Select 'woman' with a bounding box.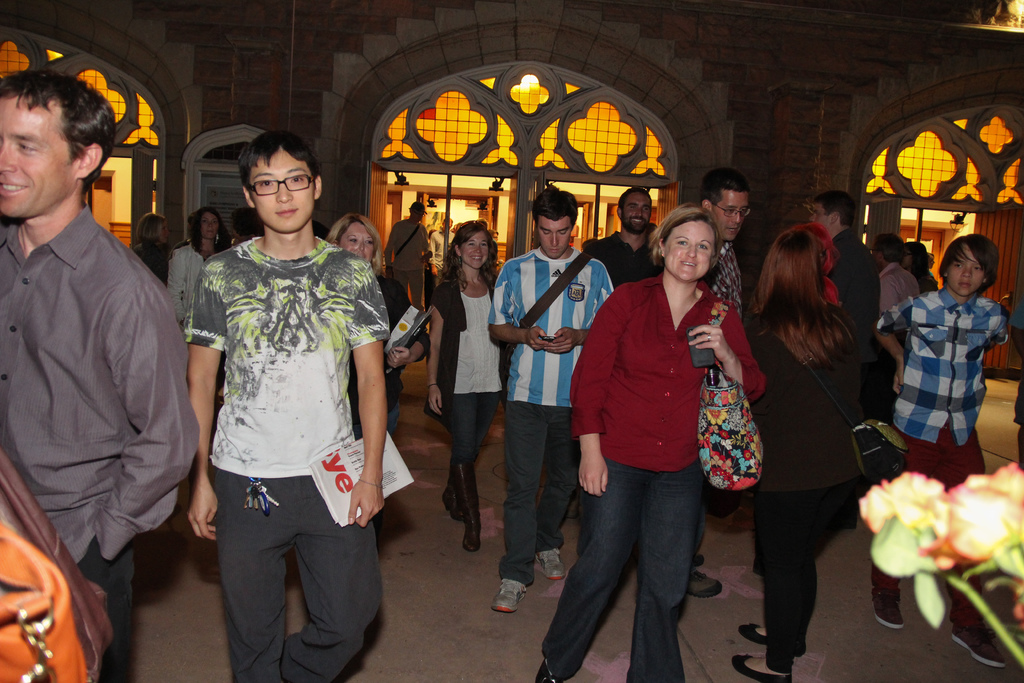
crop(172, 205, 240, 260).
